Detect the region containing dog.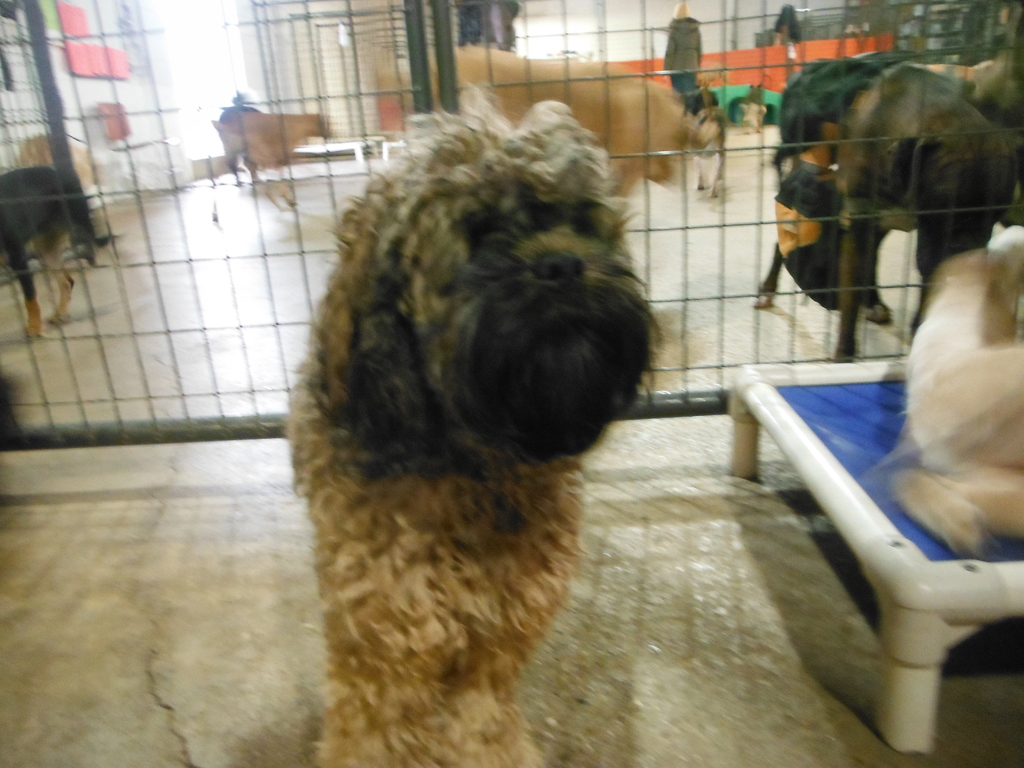
pyautogui.locateOnScreen(0, 165, 123, 339).
